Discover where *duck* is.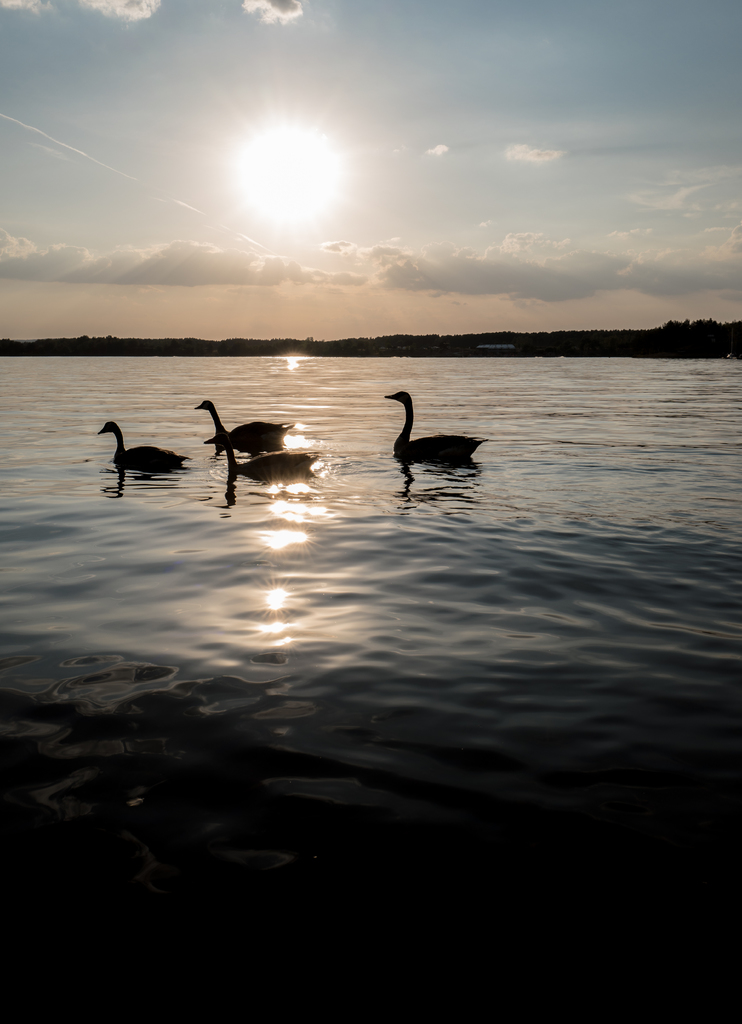
Discovered at 178:387:312:471.
